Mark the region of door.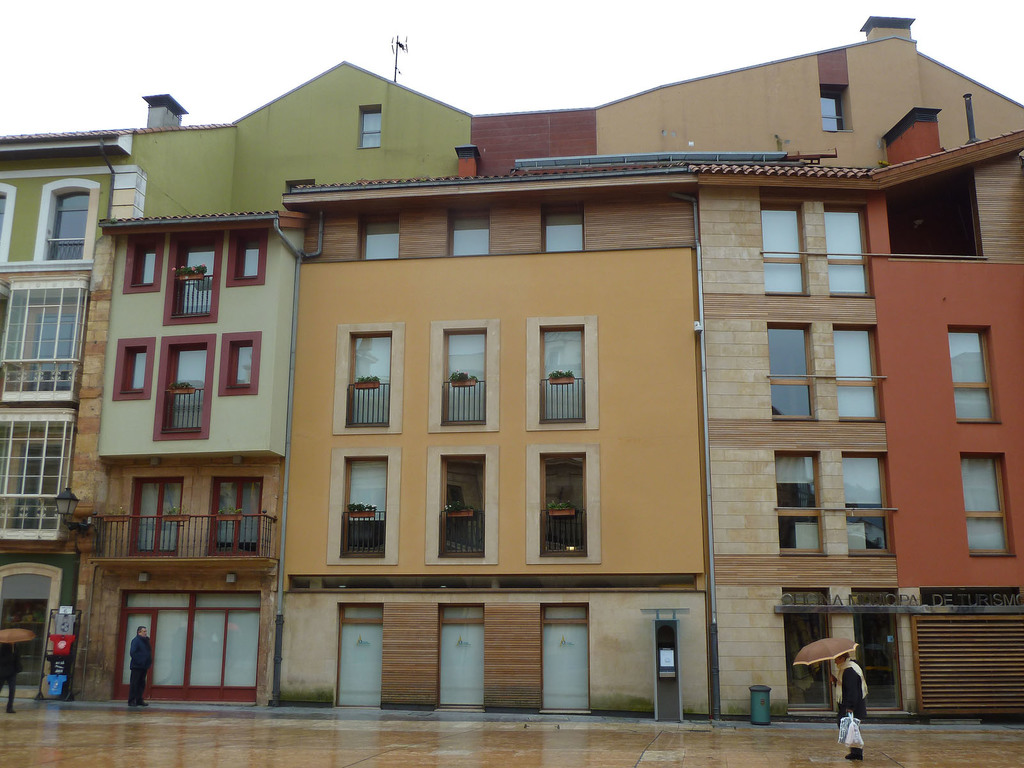
Region: 860/614/904/712.
